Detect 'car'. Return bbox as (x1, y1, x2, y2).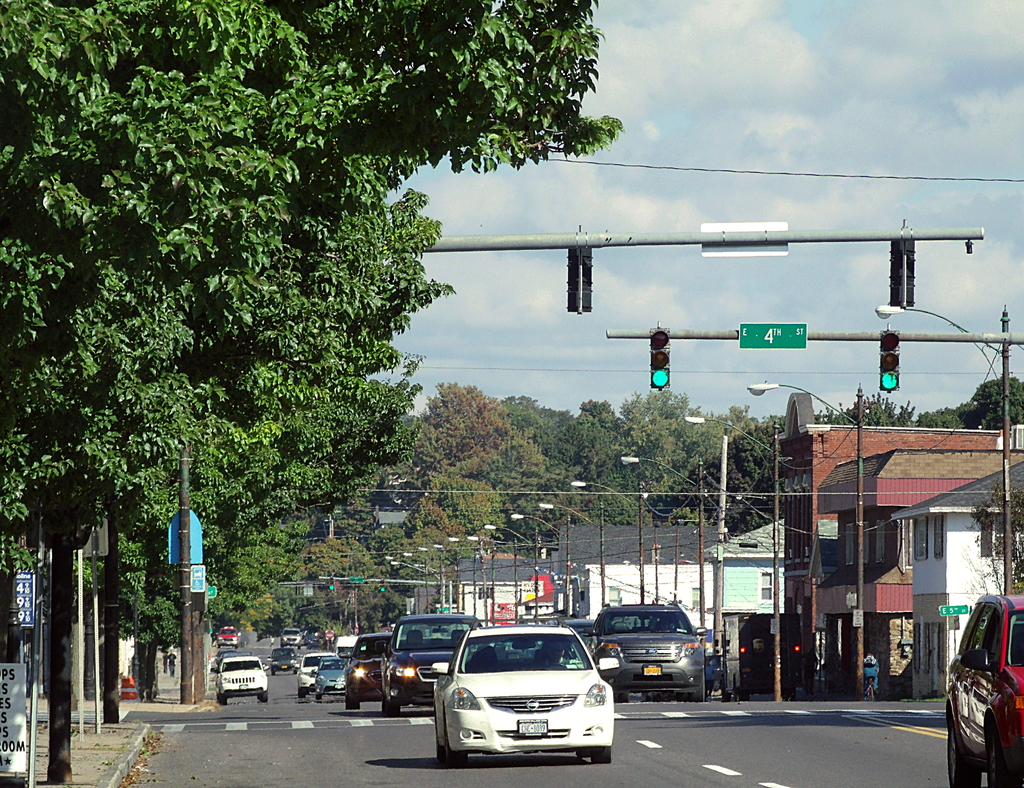
(589, 599, 705, 700).
